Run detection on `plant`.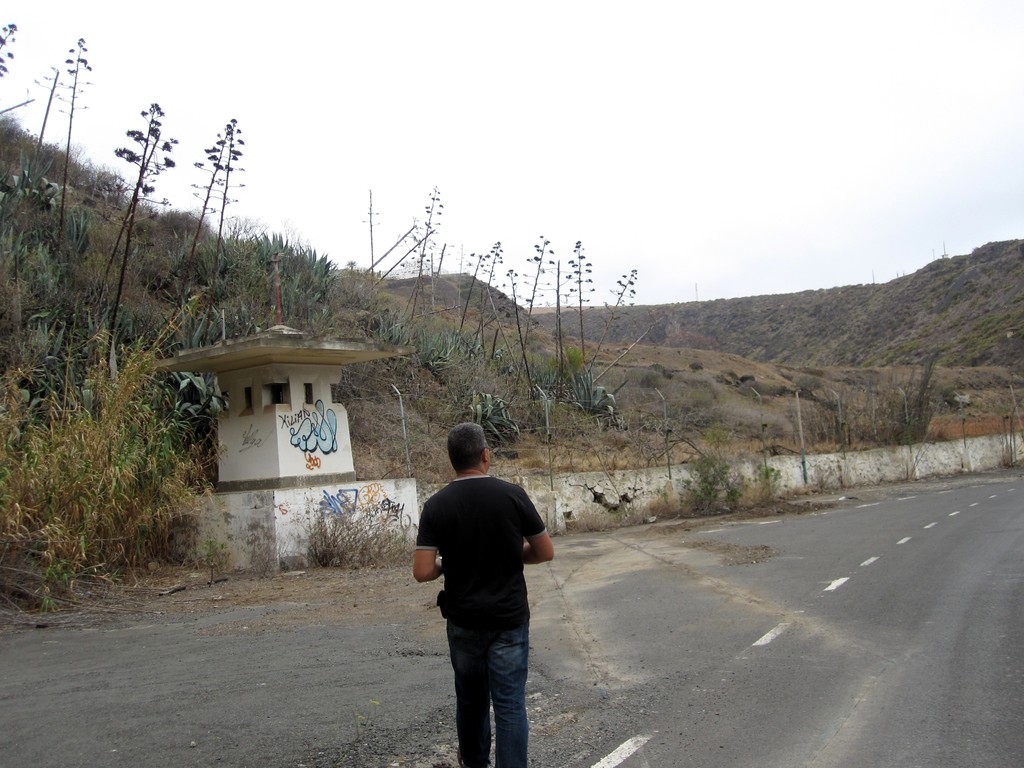
Result: l=408, t=181, r=444, b=325.
